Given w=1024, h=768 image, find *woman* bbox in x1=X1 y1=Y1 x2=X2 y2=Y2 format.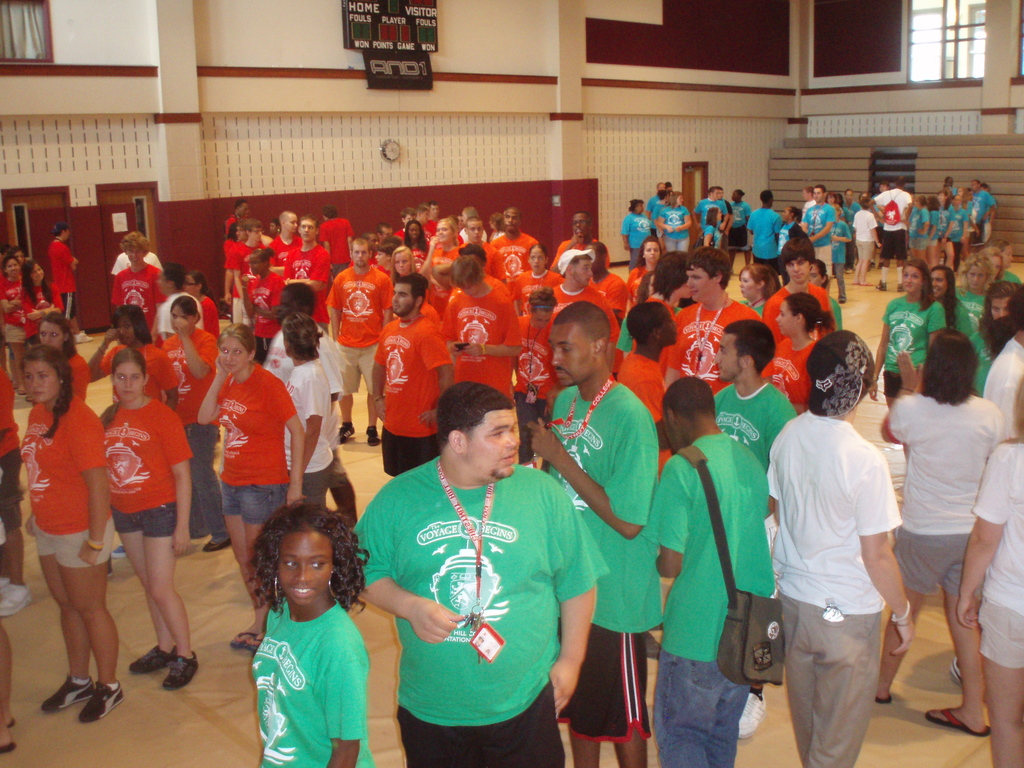
x1=392 y1=243 x2=420 y2=278.
